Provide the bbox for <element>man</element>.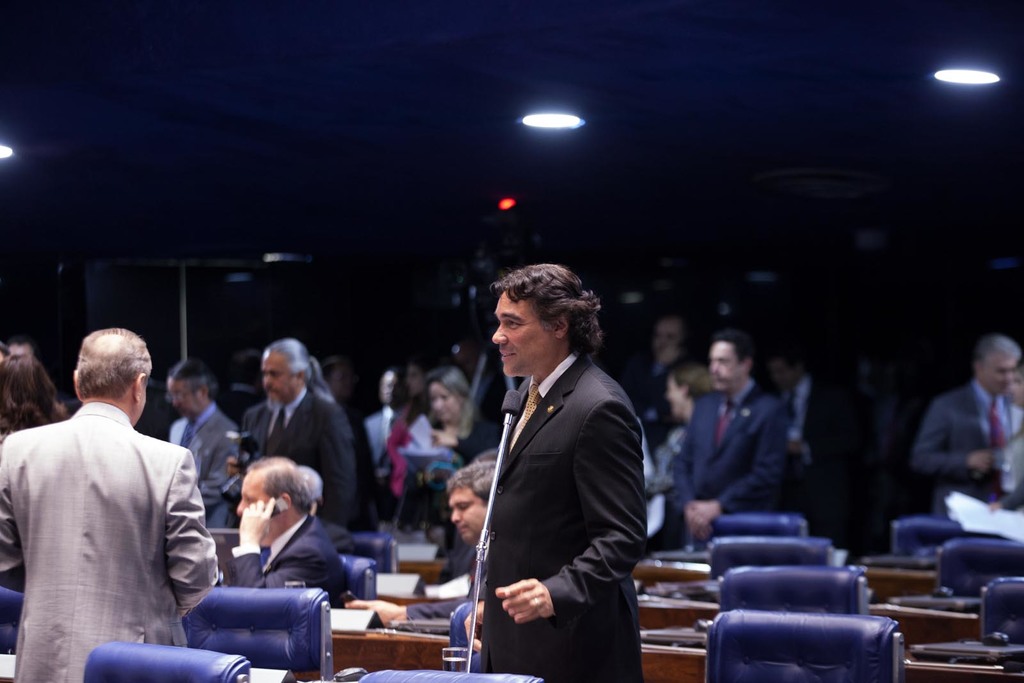
911, 331, 1020, 516.
